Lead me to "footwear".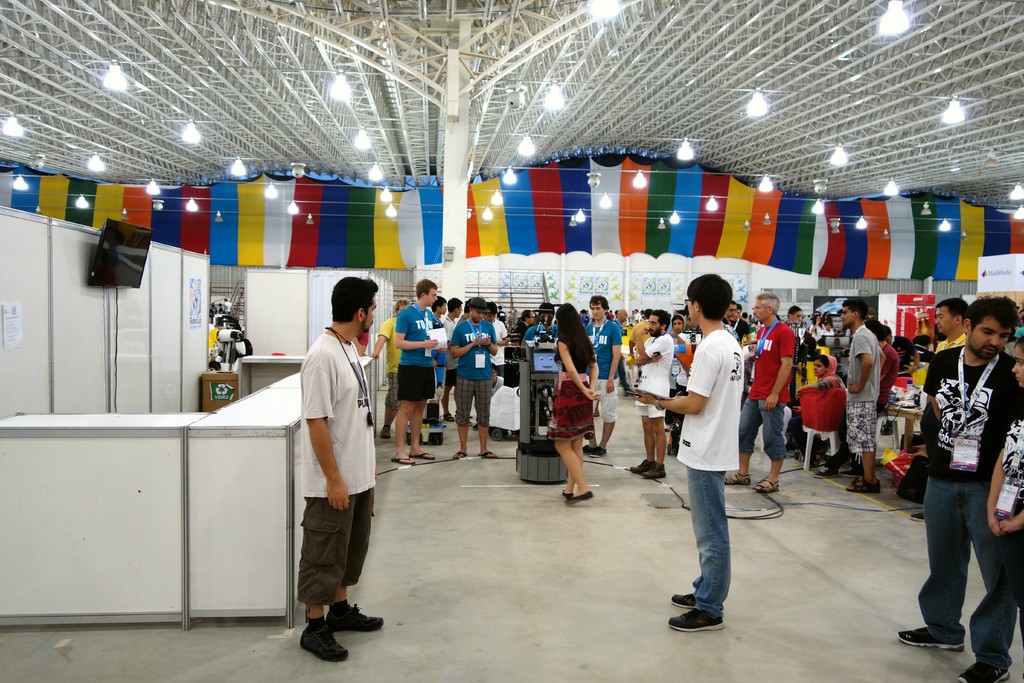
Lead to x1=321 y1=600 x2=381 y2=634.
